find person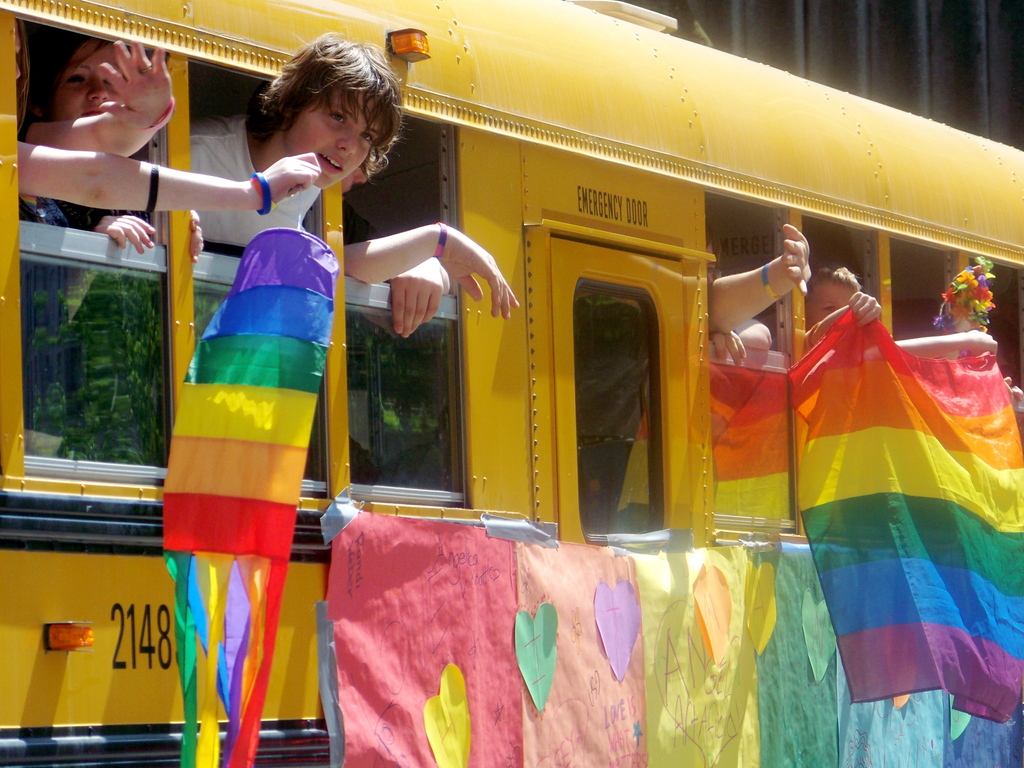
<region>806, 250, 1000, 354</region>
